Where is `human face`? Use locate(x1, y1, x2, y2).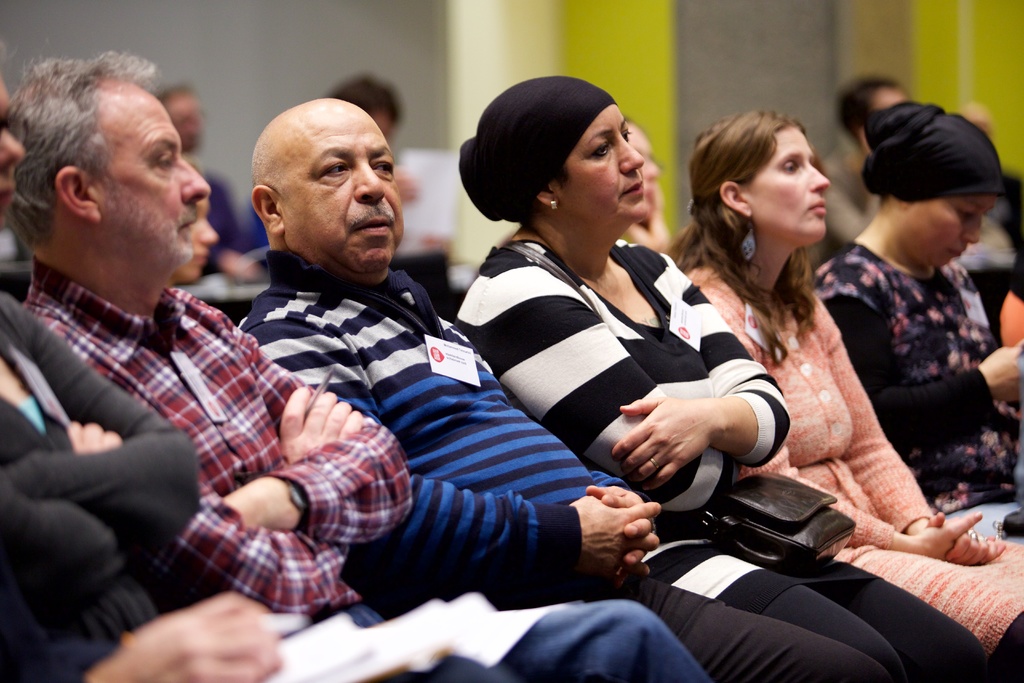
locate(91, 89, 204, 259).
